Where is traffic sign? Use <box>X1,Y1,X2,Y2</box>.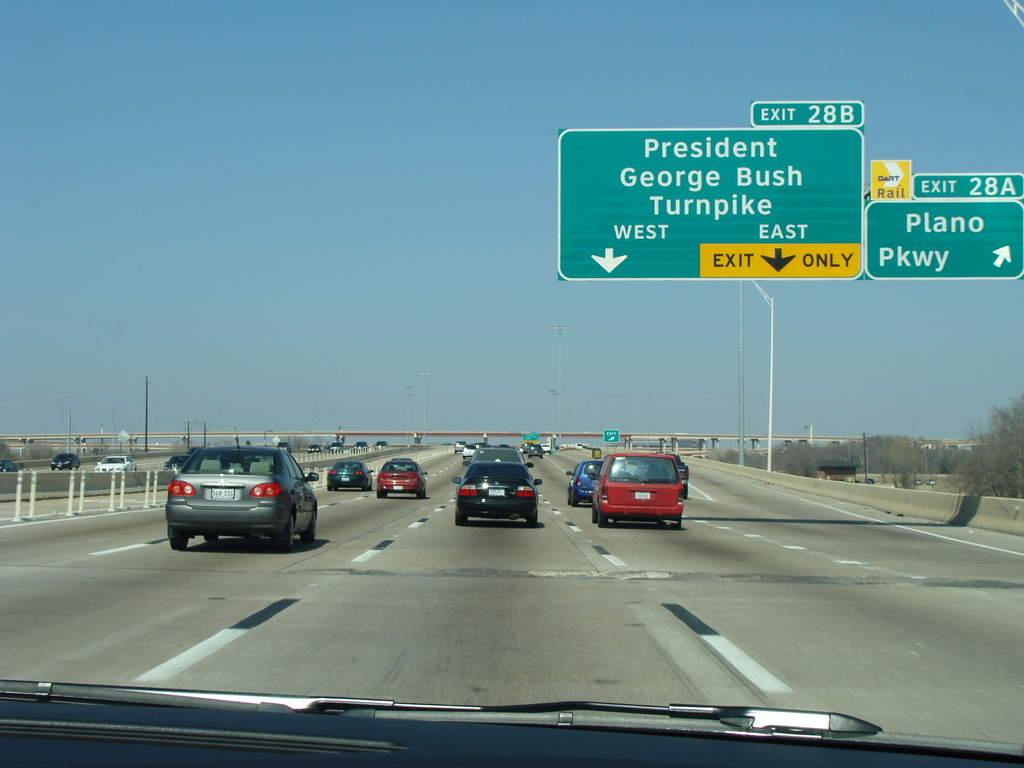
<box>871,160,909,198</box>.
